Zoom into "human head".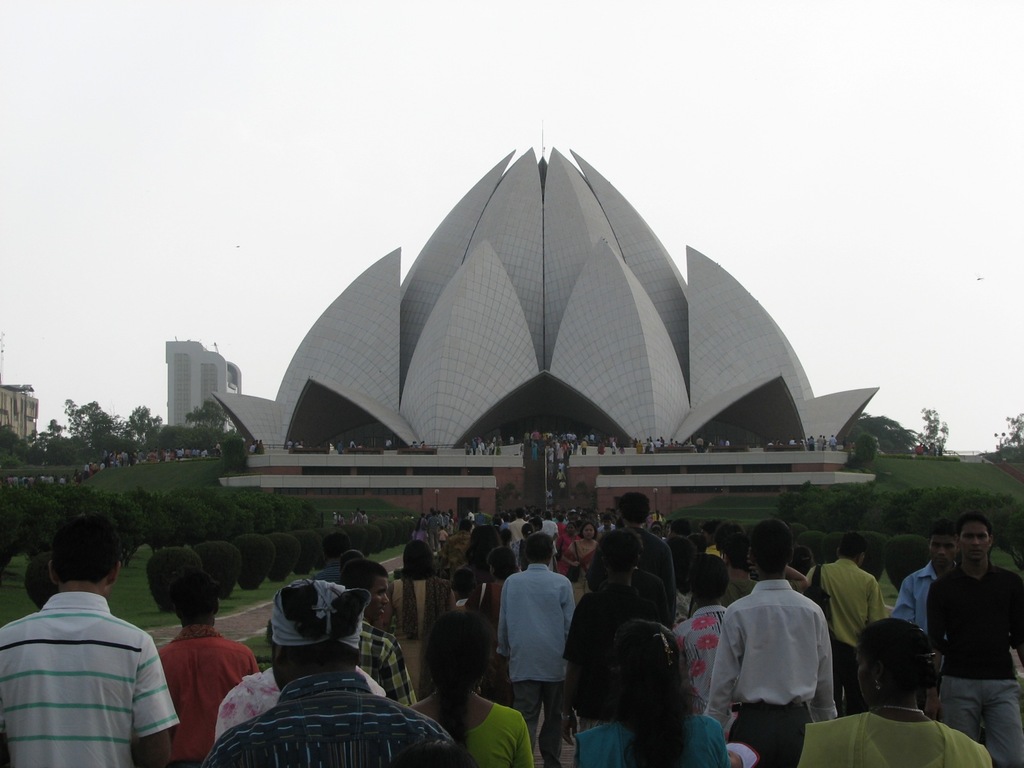
Zoom target: Rect(785, 545, 815, 579).
